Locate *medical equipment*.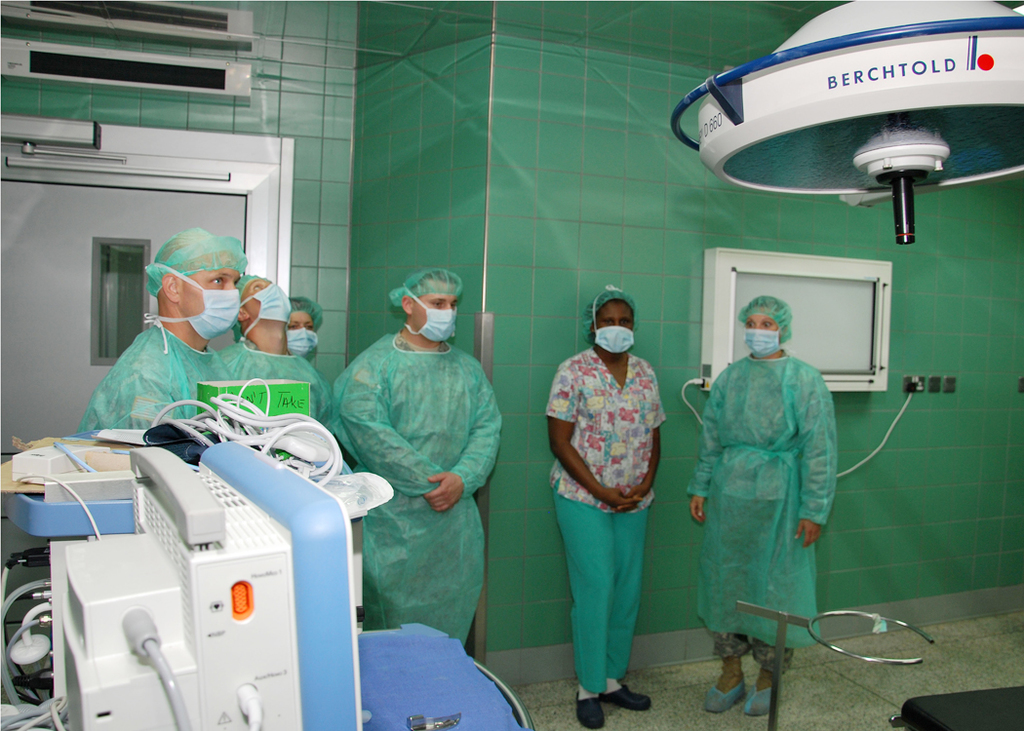
Bounding box: (x1=666, y1=0, x2=1023, y2=249).
